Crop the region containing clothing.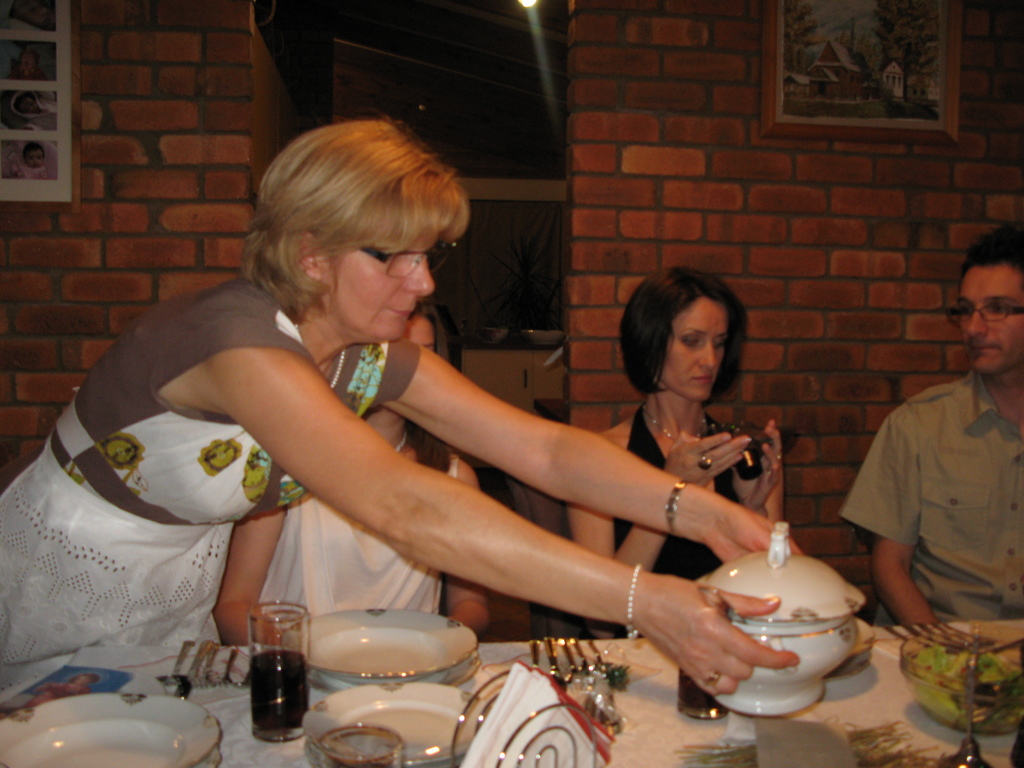
Crop region: select_region(262, 426, 439, 638).
